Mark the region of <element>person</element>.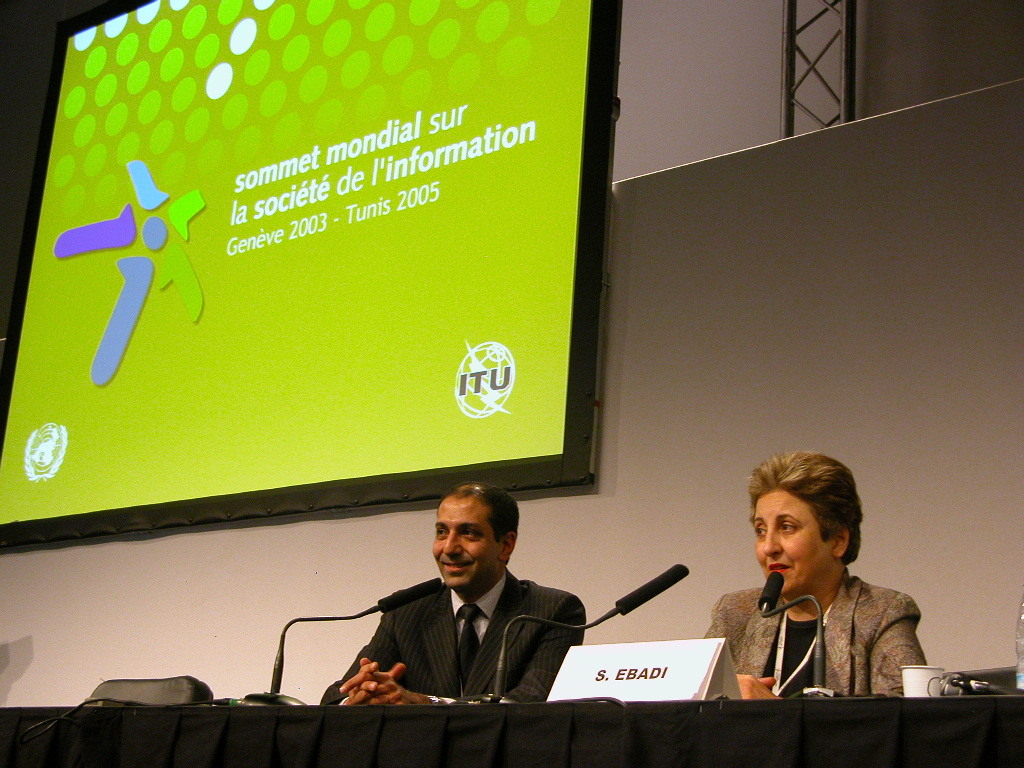
Region: (707, 447, 928, 695).
